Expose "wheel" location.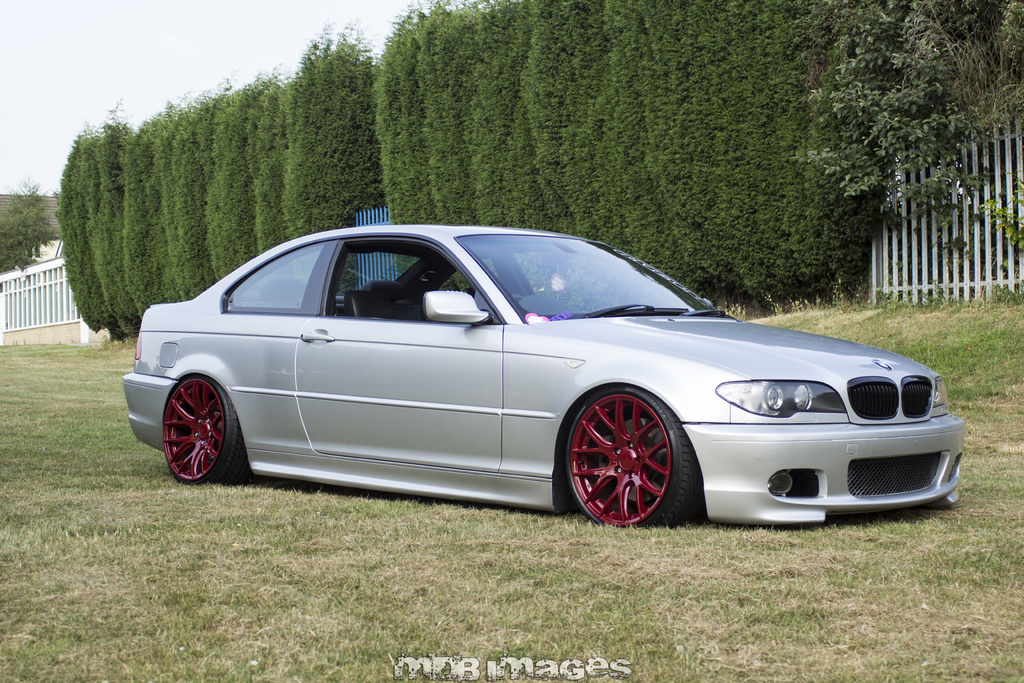
Exposed at BBox(568, 388, 695, 531).
